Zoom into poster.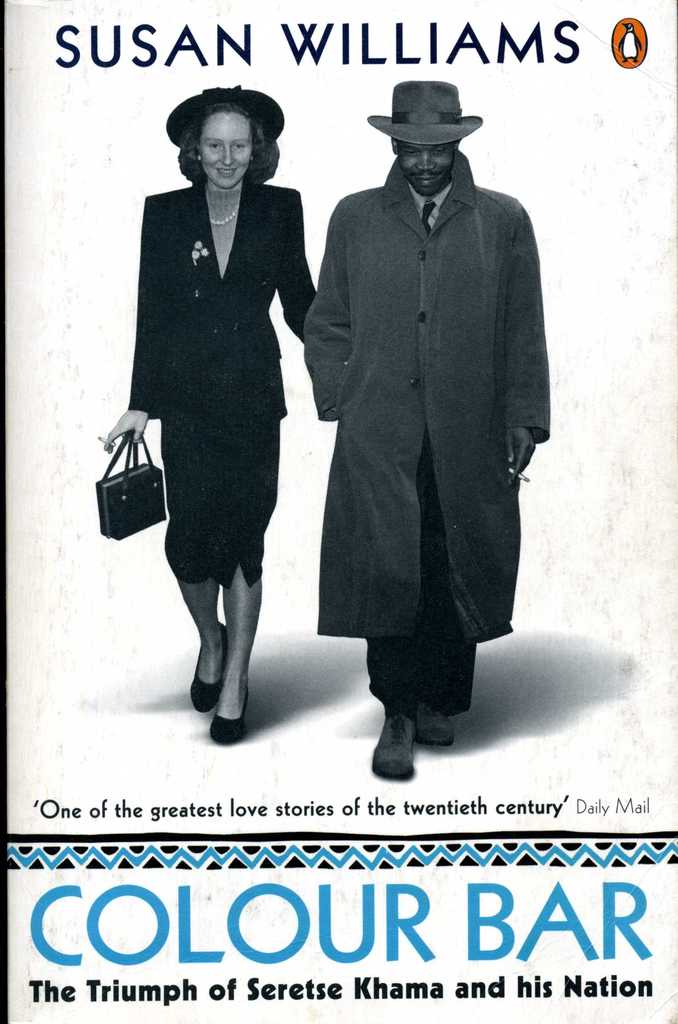
Zoom target: <region>0, 0, 677, 1023</region>.
